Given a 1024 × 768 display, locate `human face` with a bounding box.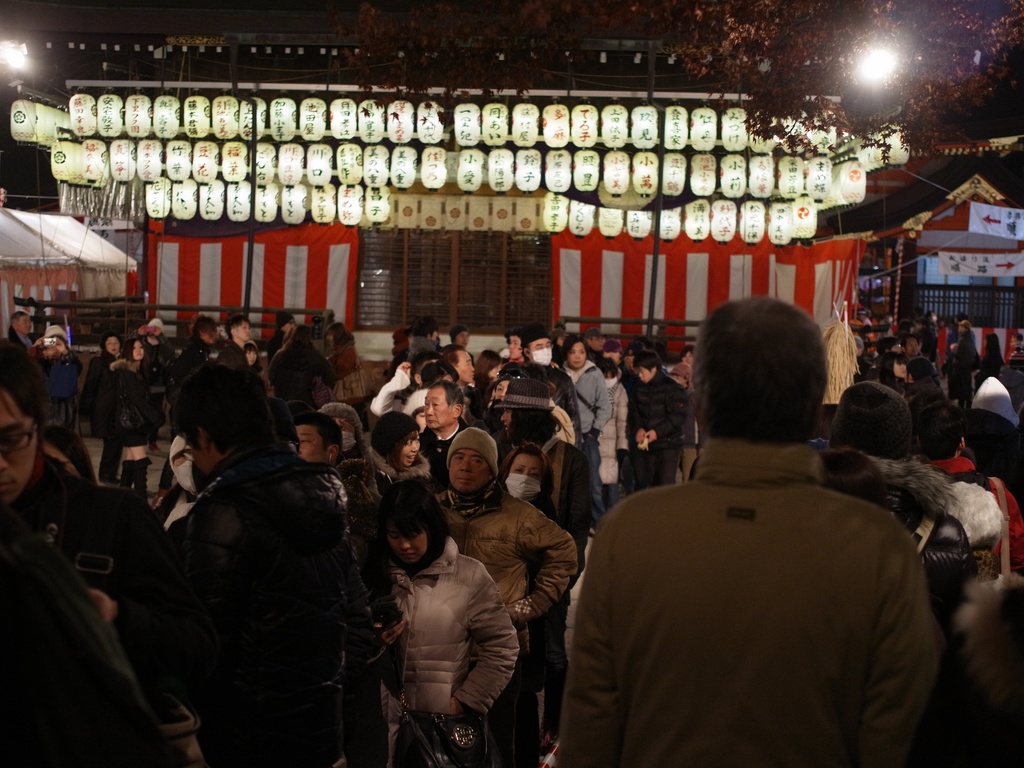
Located: {"x1": 133, "y1": 340, "x2": 142, "y2": 358}.
